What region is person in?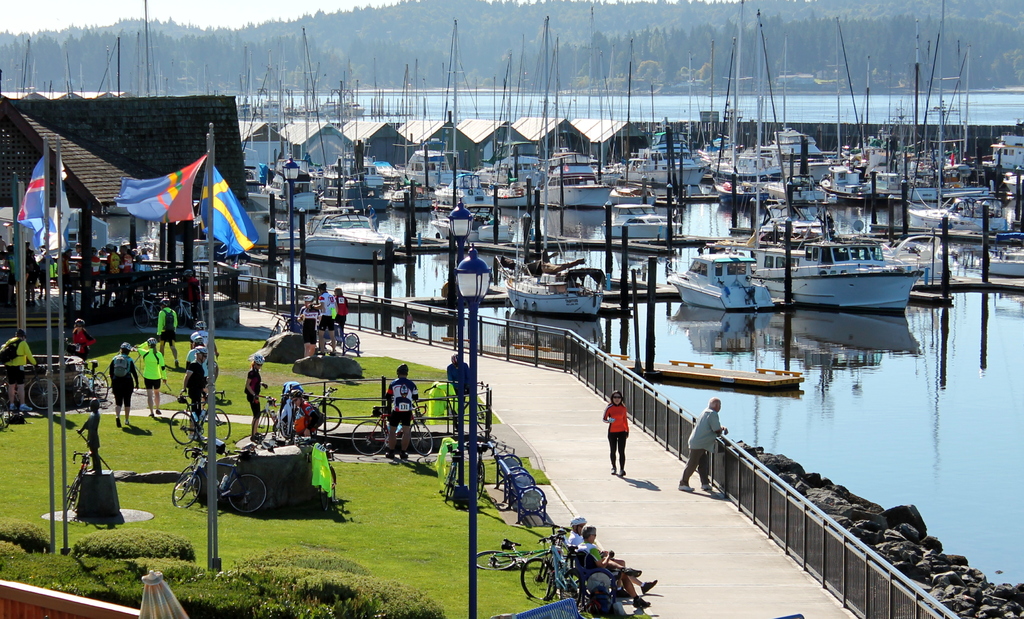
pyautogui.locateOnScreen(292, 389, 320, 435).
